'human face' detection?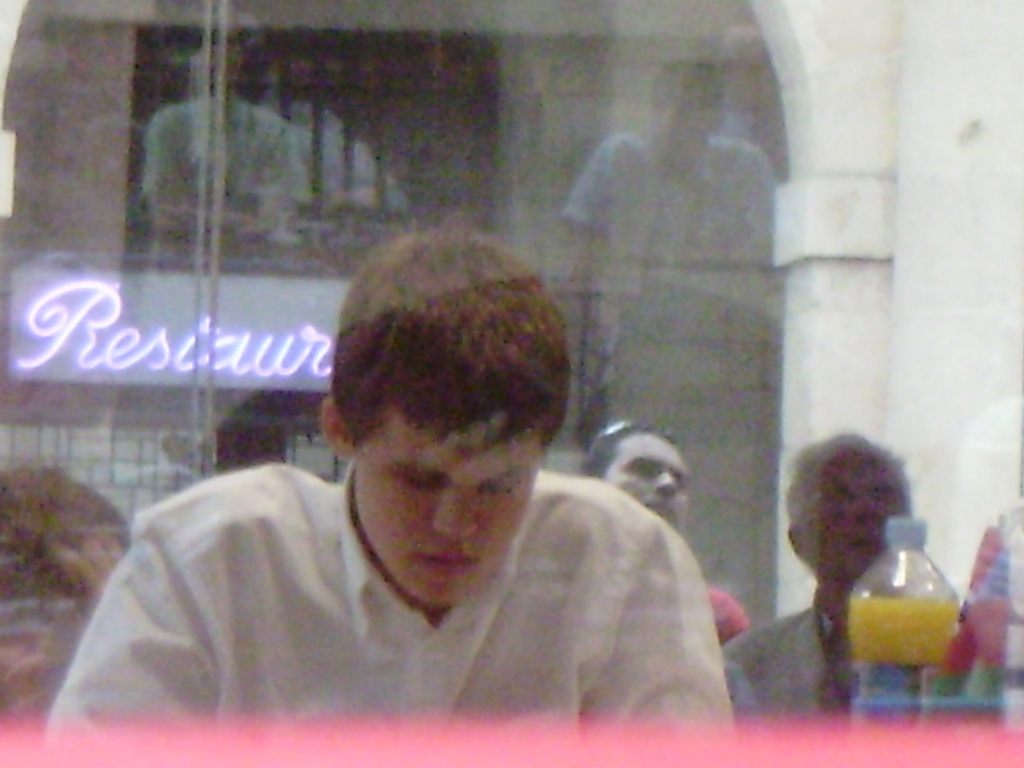
(left=353, top=424, right=544, bottom=607)
